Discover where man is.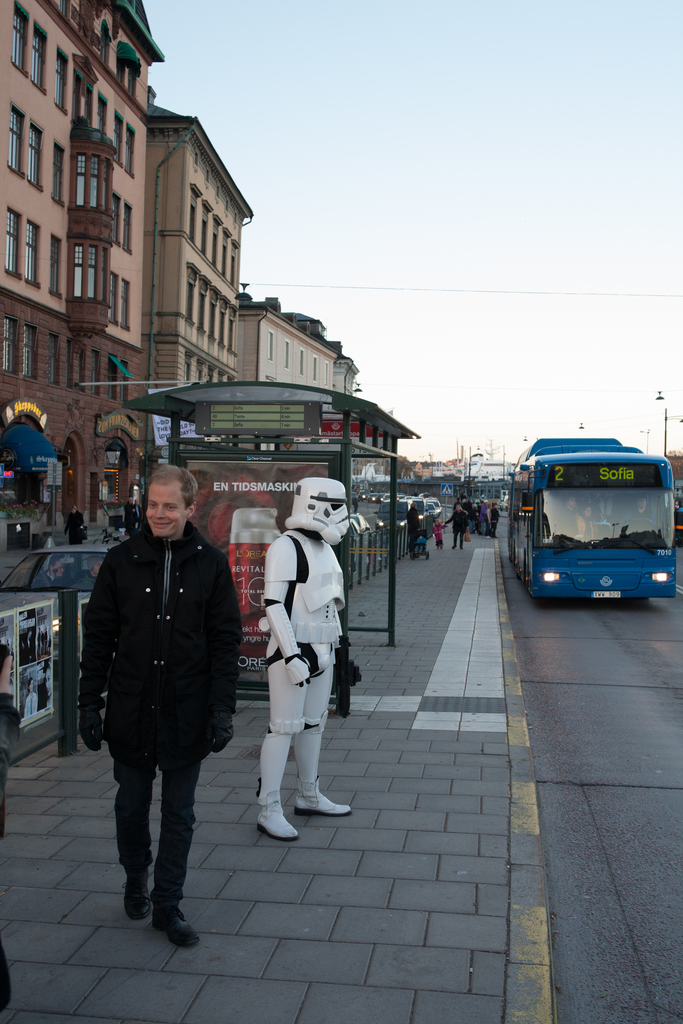
Discovered at bbox=[465, 509, 479, 532].
